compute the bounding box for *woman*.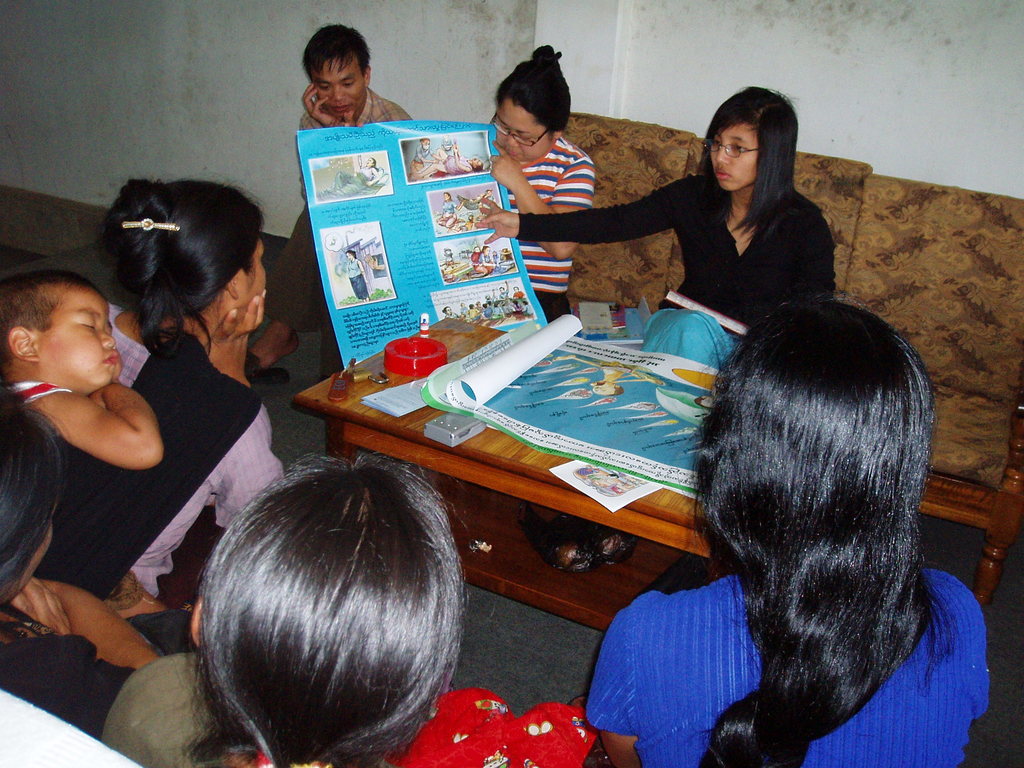
locate(435, 193, 465, 230).
